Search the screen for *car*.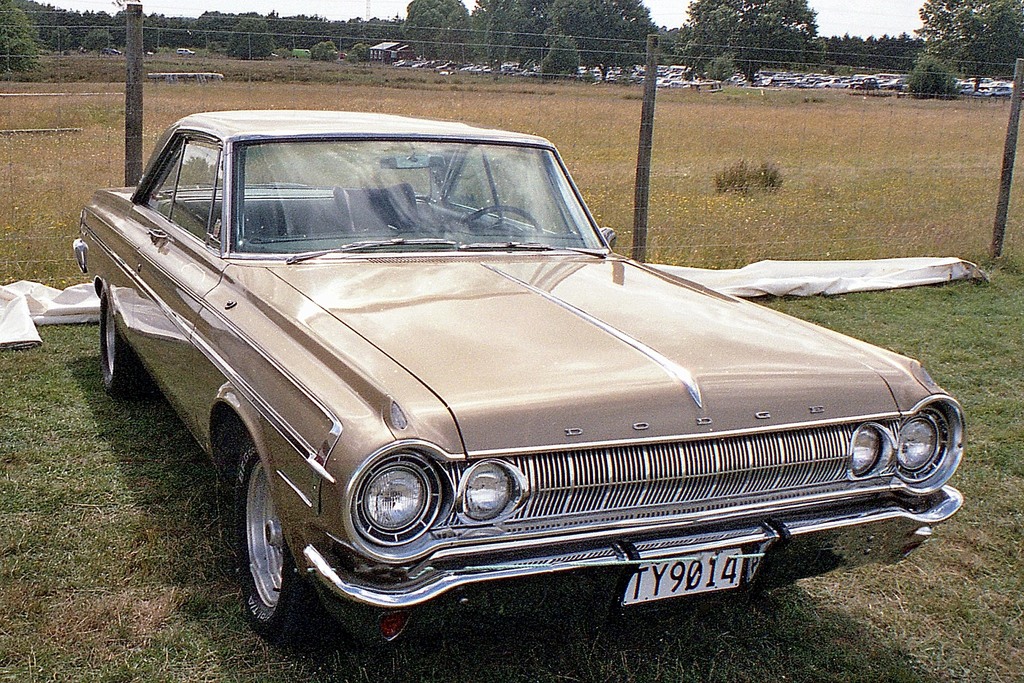
Found at [x1=337, y1=51, x2=347, y2=60].
